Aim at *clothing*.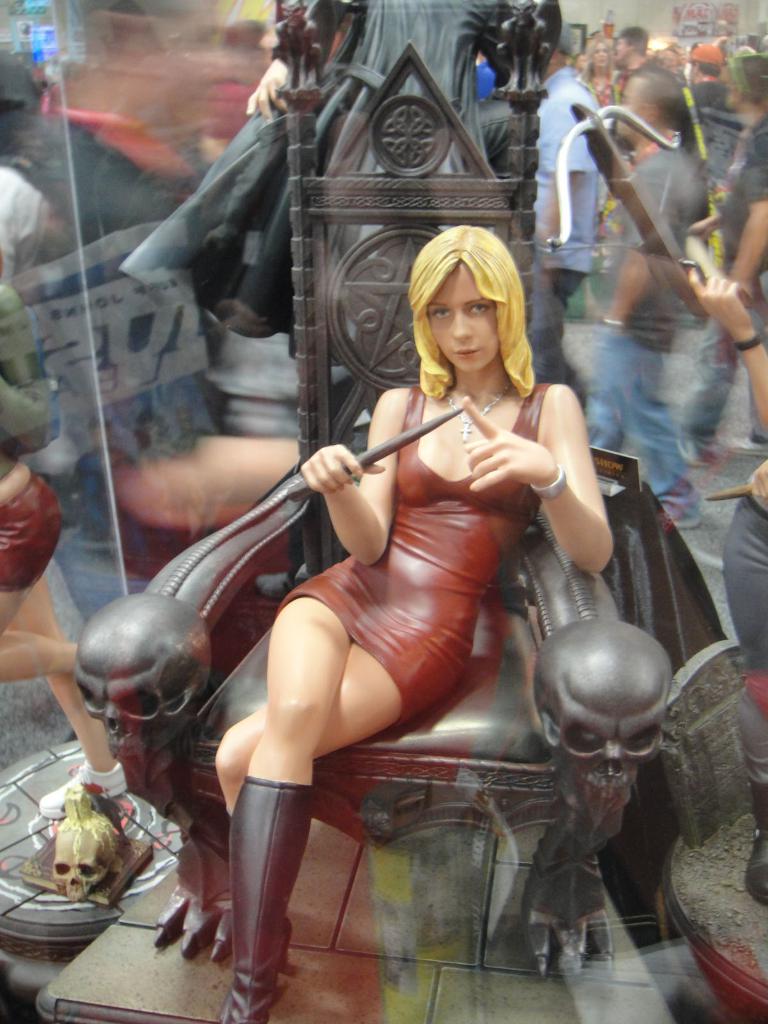
Aimed at bbox=(0, 178, 45, 339).
